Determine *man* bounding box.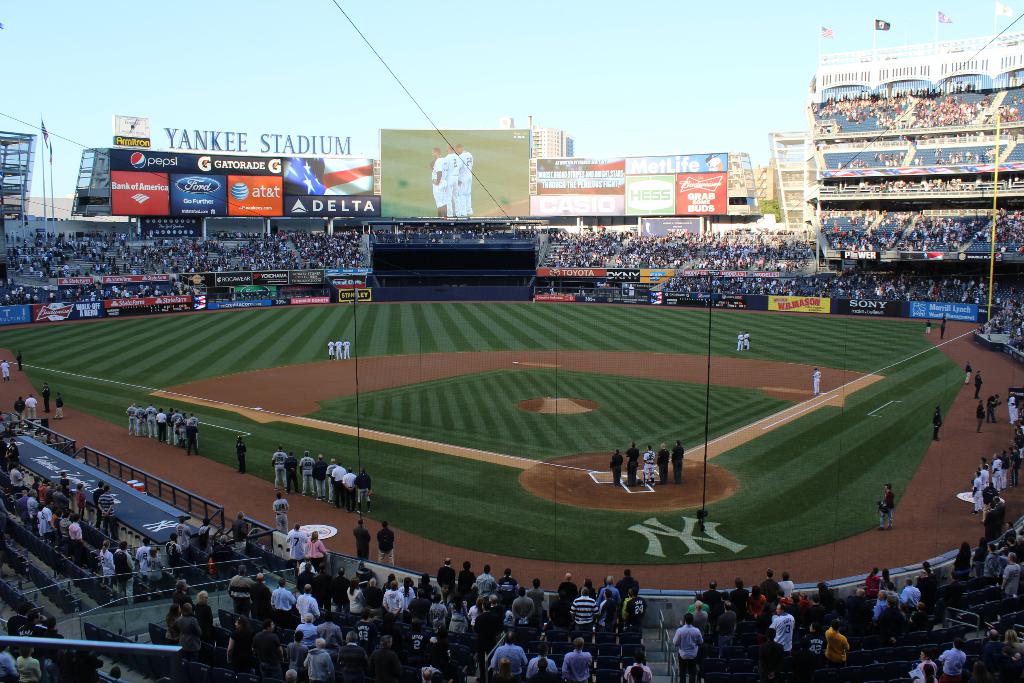
Determined: <box>44,482,53,498</box>.
